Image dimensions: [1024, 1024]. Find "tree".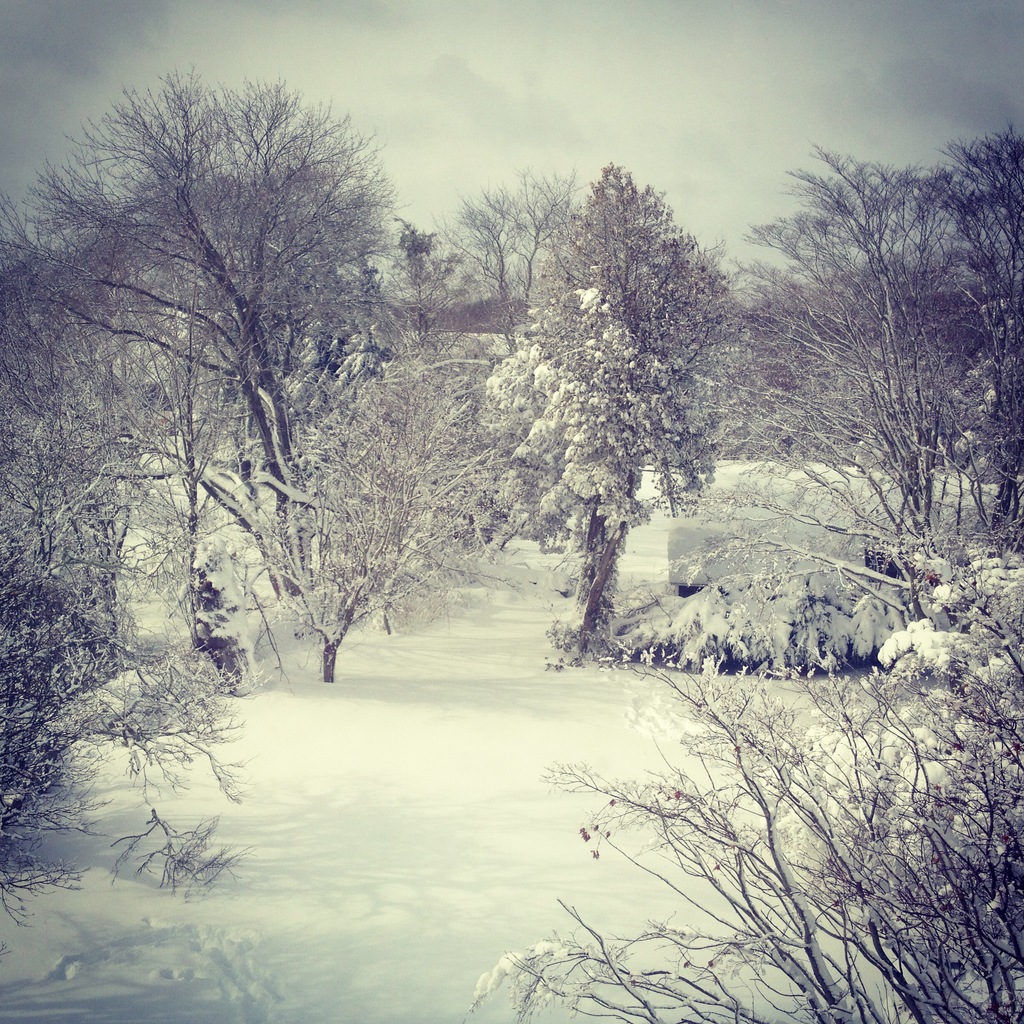
13,412,155,867.
